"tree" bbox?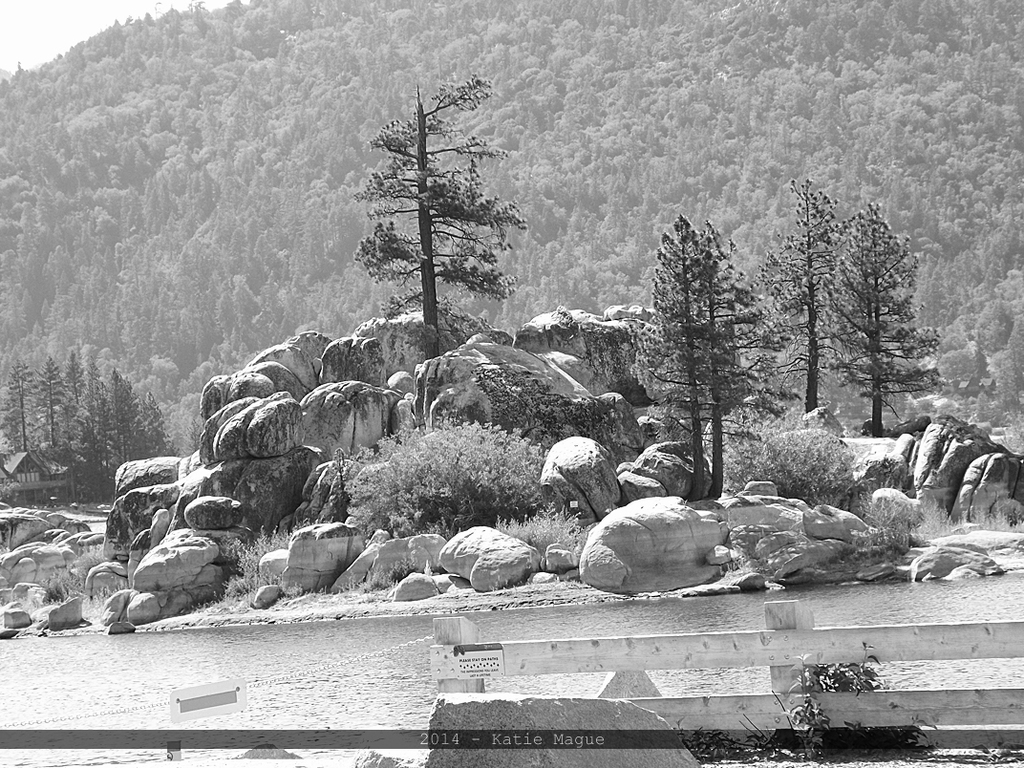
129:411:153:467
